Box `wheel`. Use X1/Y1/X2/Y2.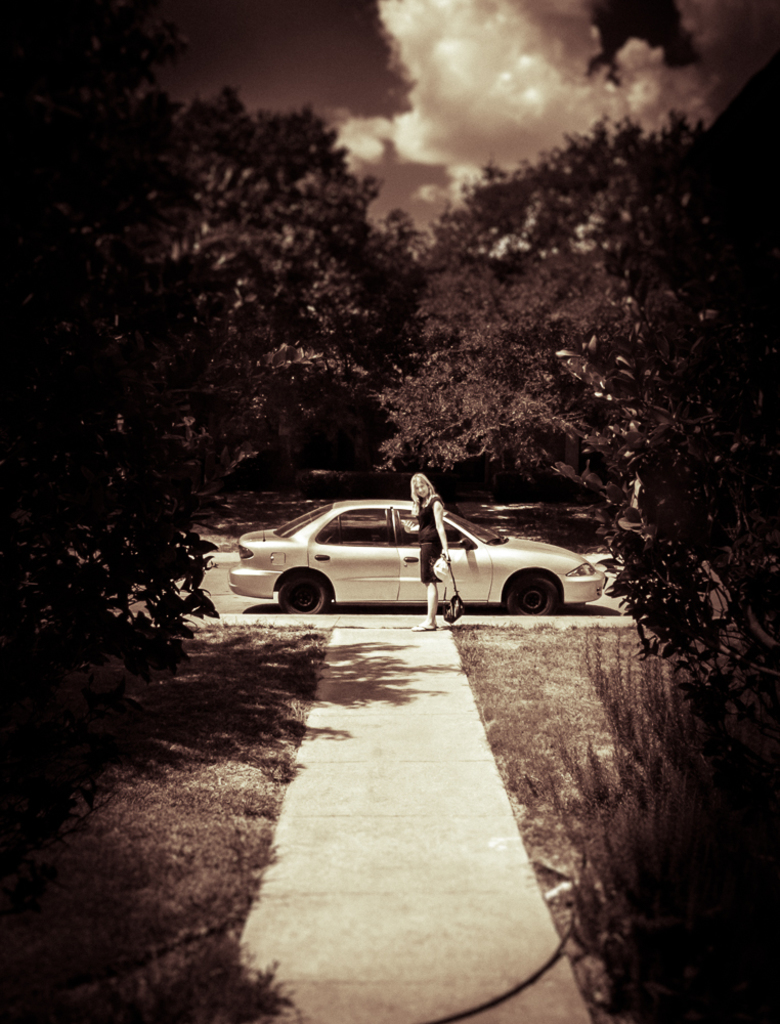
502/571/565/617.
